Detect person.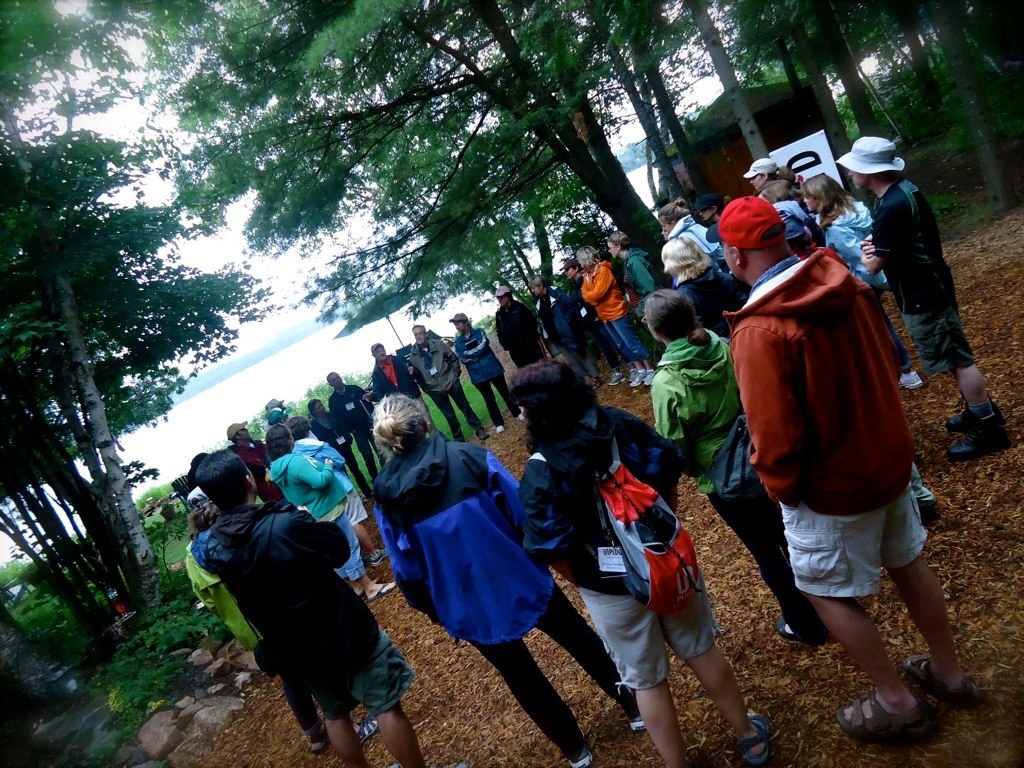
Detected at rect(288, 419, 395, 574).
